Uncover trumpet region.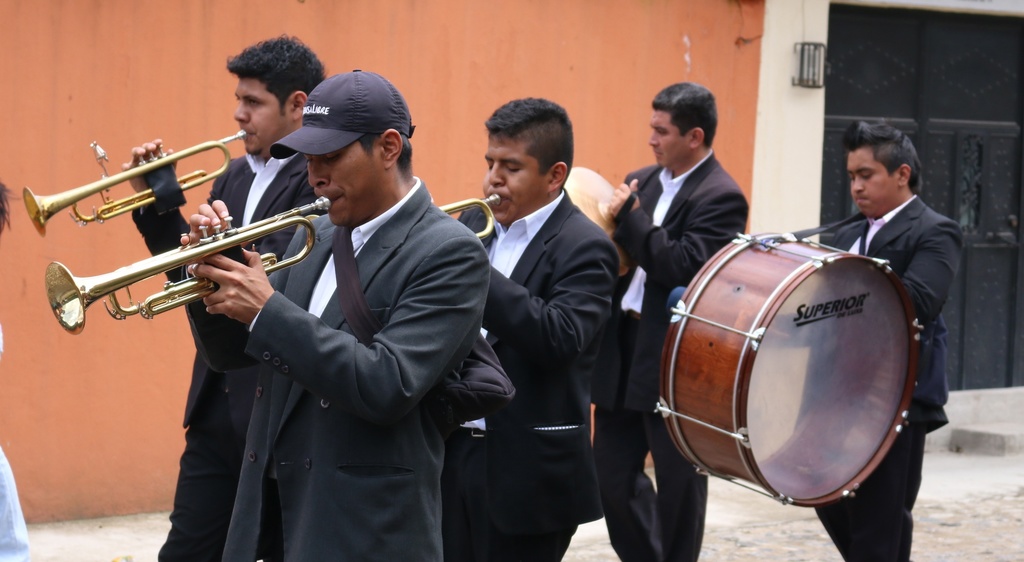
Uncovered: <bbox>431, 196, 504, 244</bbox>.
